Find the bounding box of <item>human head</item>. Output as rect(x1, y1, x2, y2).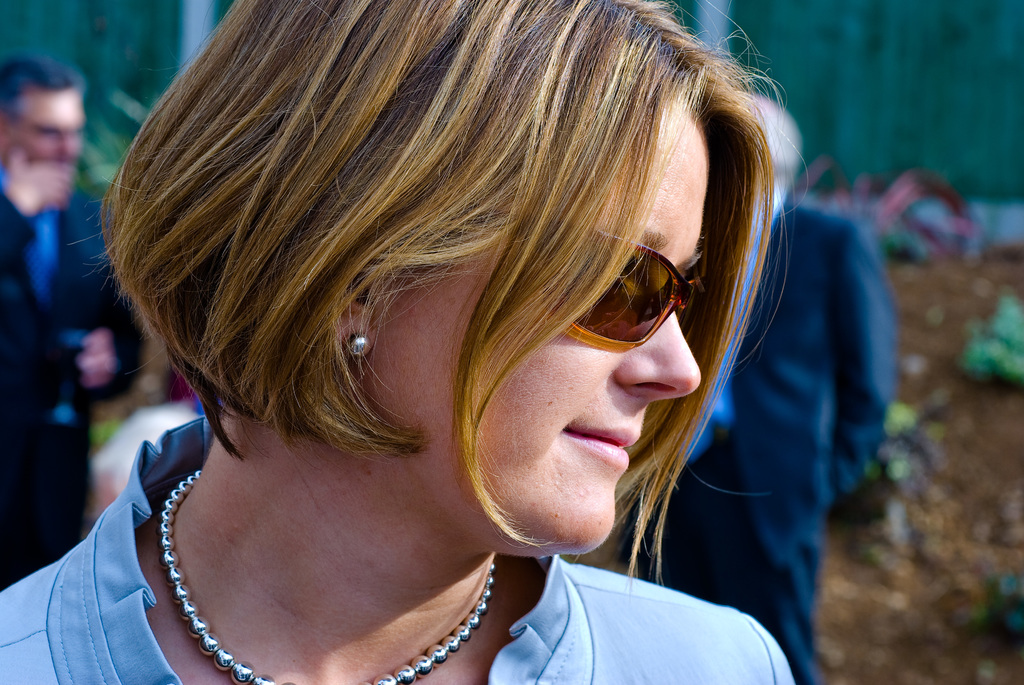
rect(0, 56, 84, 174).
